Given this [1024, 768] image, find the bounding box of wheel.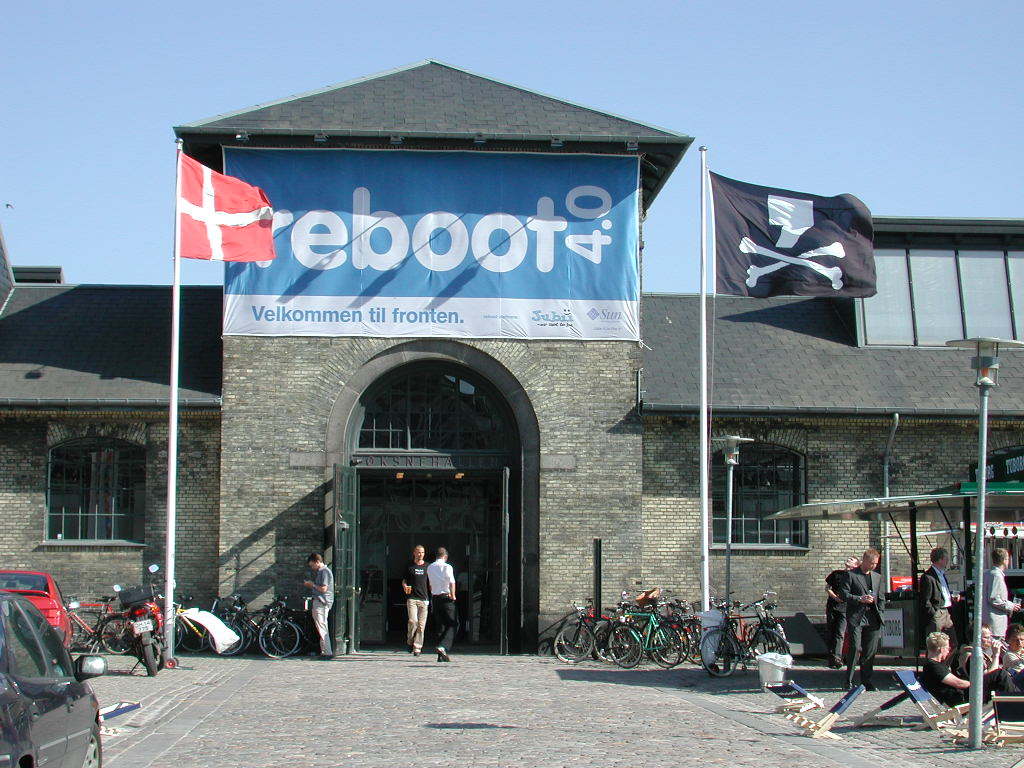
178, 620, 210, 653.
